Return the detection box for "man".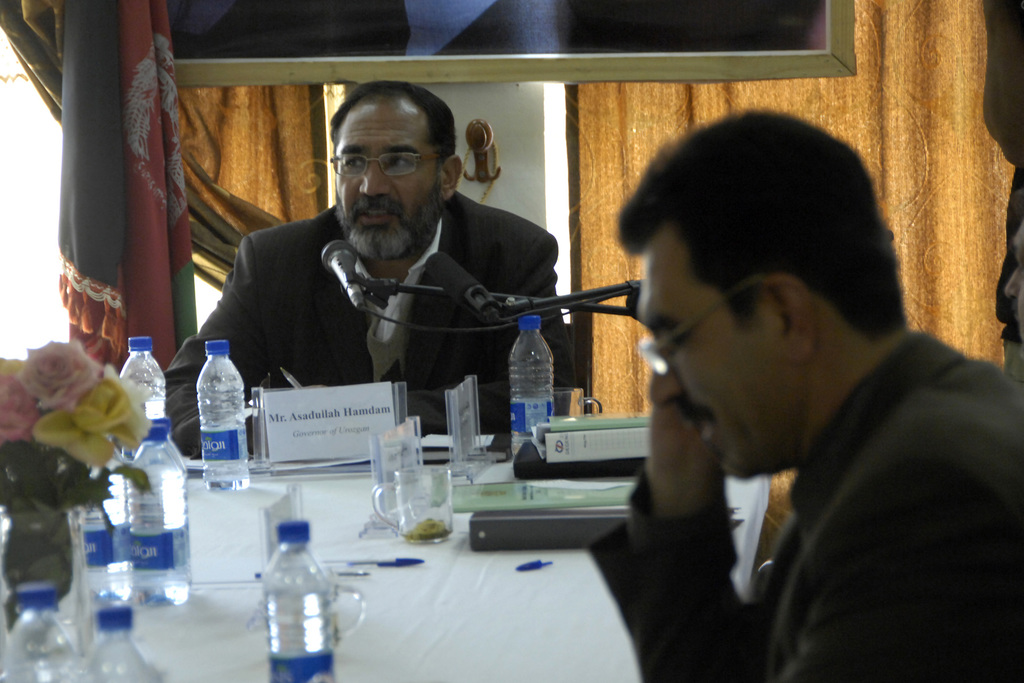
[left=577, top=106, right=1023, bottom=682].
